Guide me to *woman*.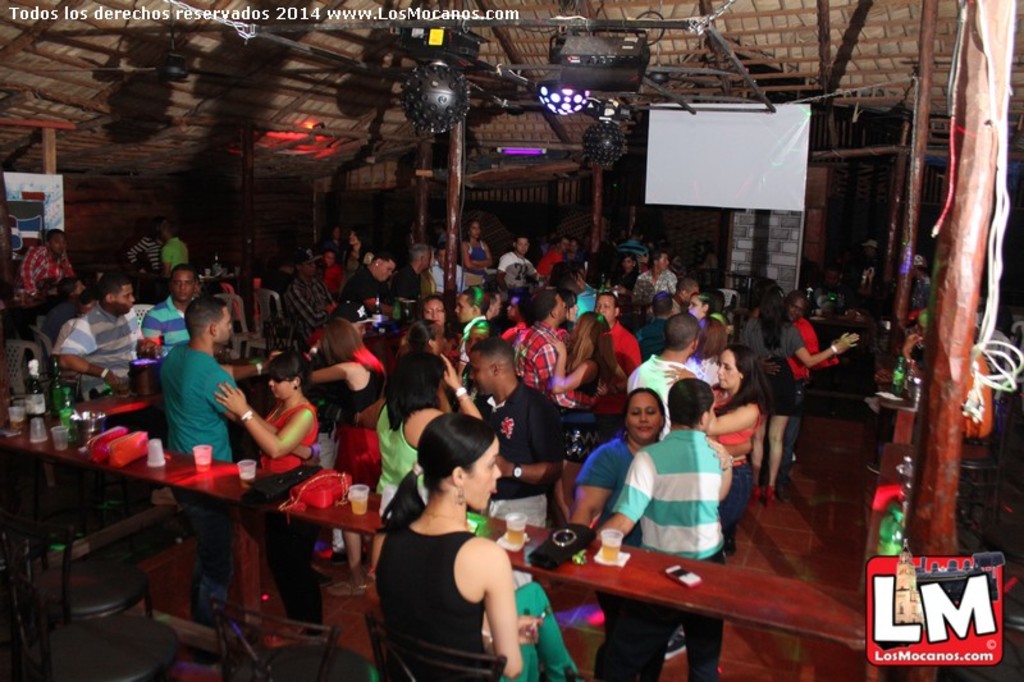
Guidance: (506, 289, 559, 397).
